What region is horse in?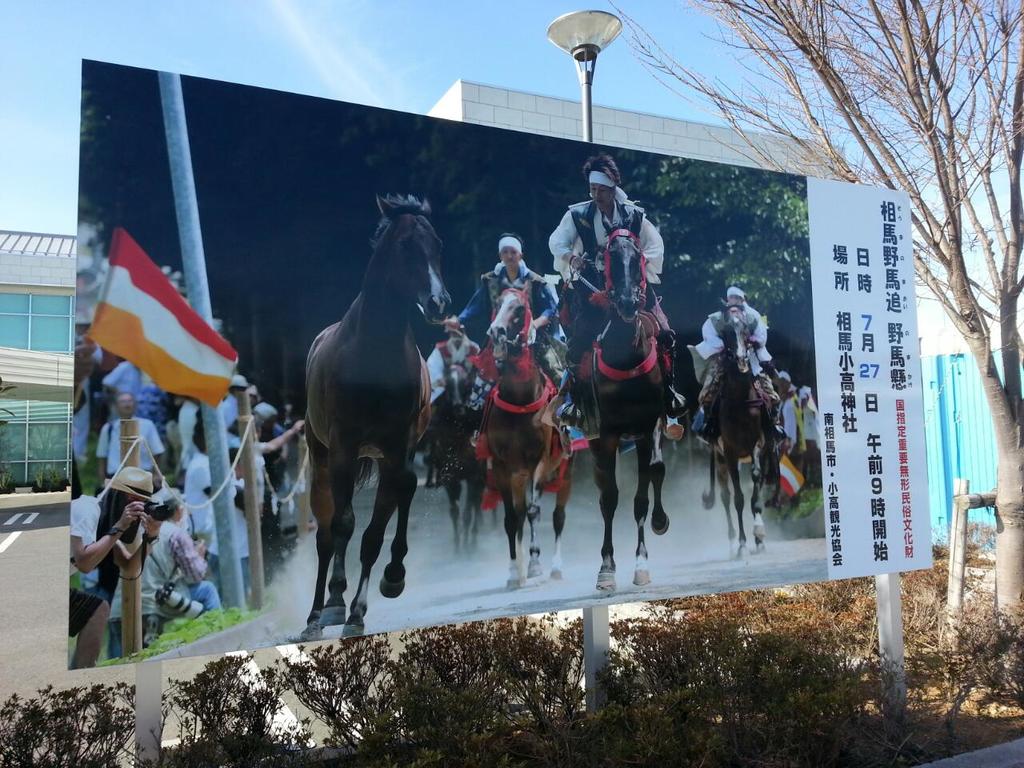
x1=478, y1=280, x2=570, y2=590.
